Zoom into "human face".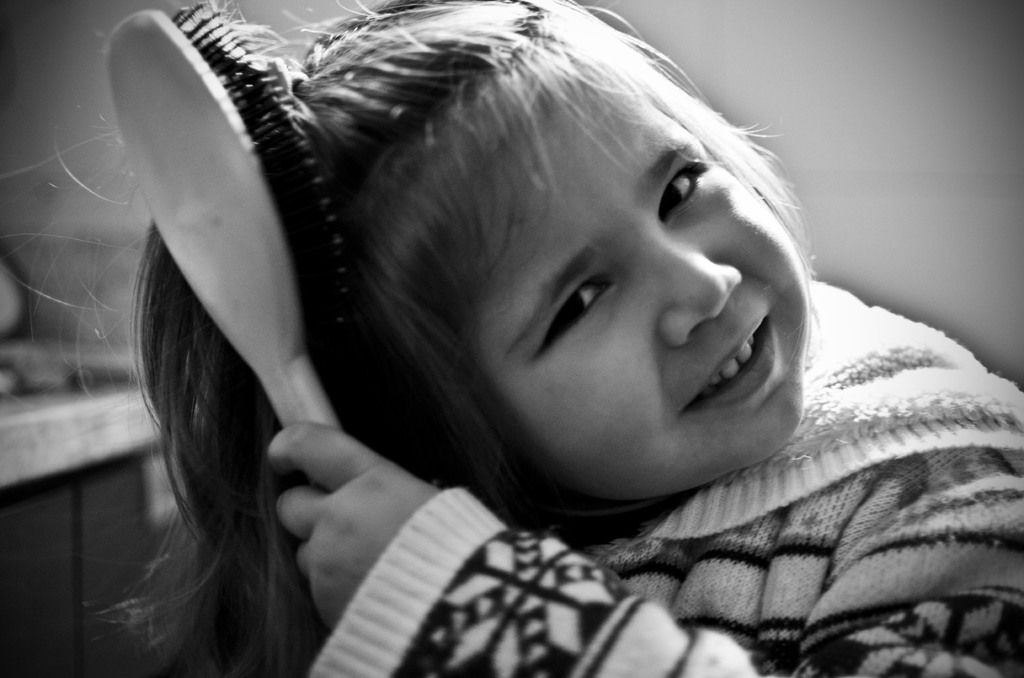
Zoom target: BBox(423, 54, 812, 494).
